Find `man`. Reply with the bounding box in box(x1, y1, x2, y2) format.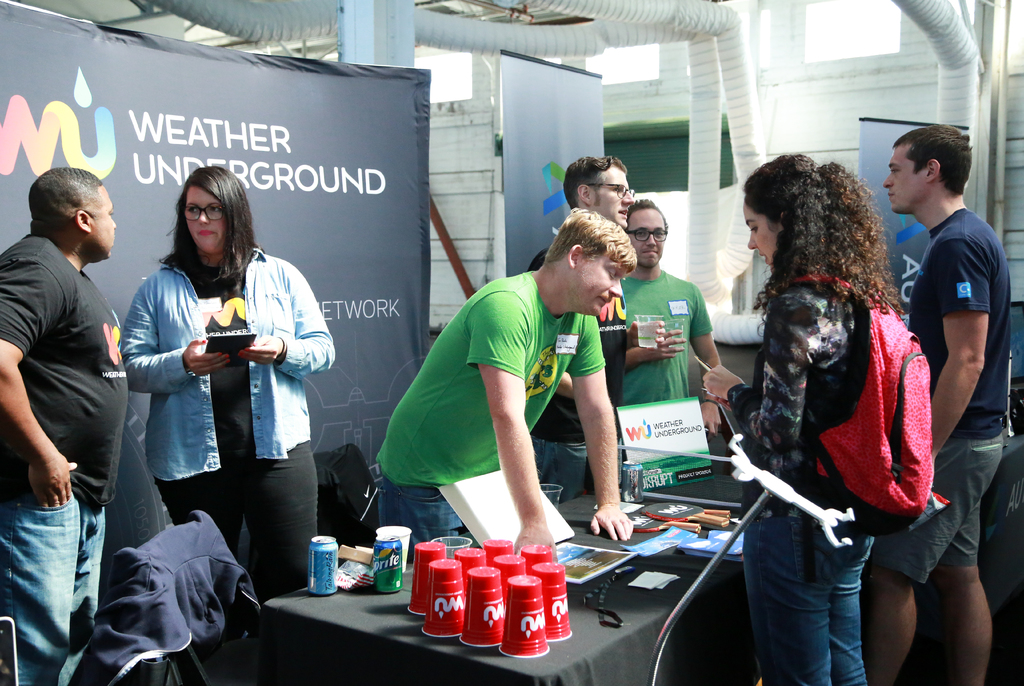
box(623, 201, 724, 408).
